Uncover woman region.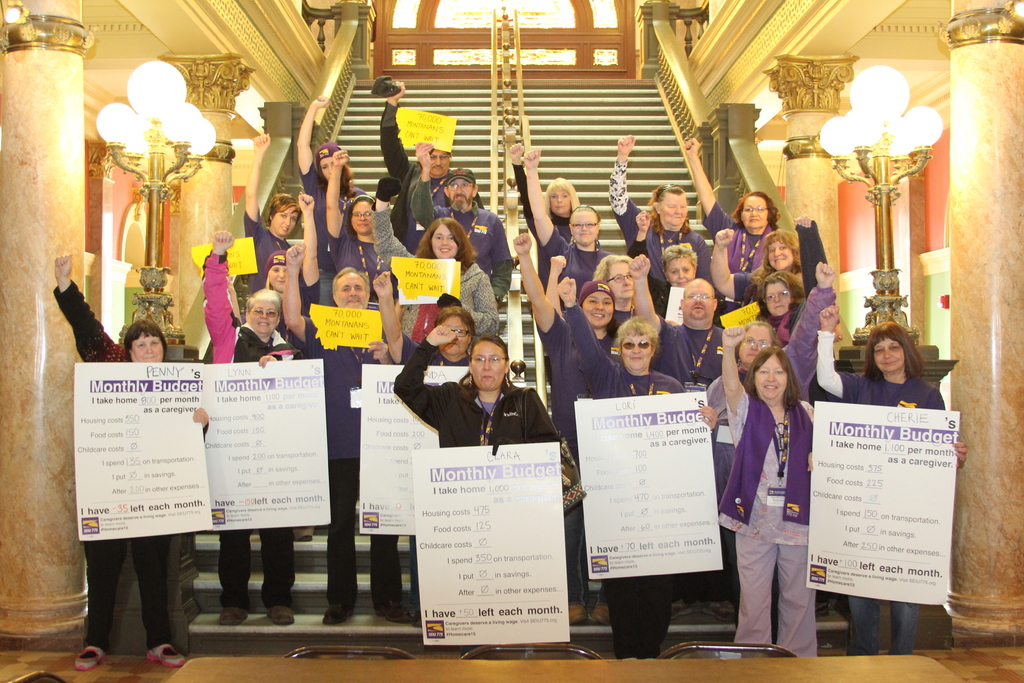
Uncovered: region(627, 211, 705, 319).
